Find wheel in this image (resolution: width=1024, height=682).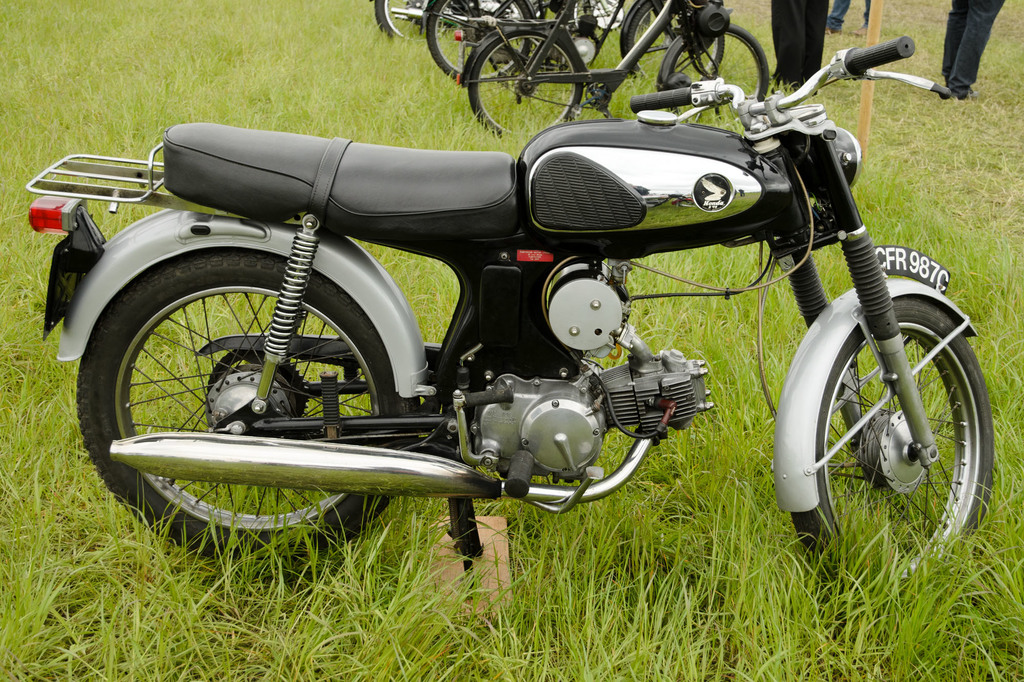
left=787, top=305, right=991, bottom=607.
